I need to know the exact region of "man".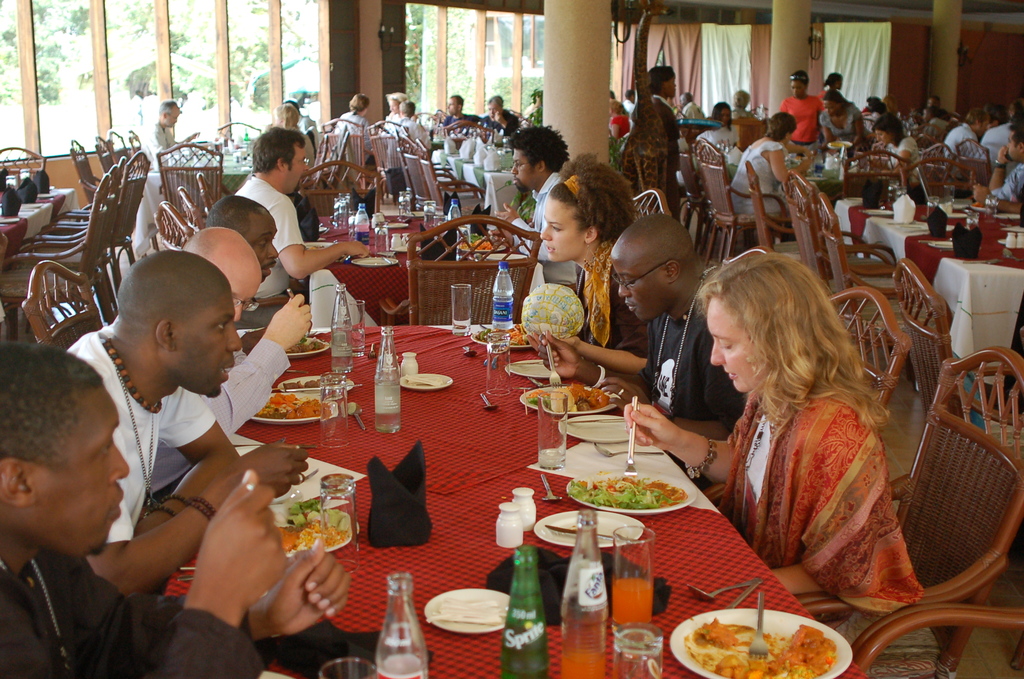
Region: {"x1": 945, "y1": 109, "x2": 988, "y2": 158}.
